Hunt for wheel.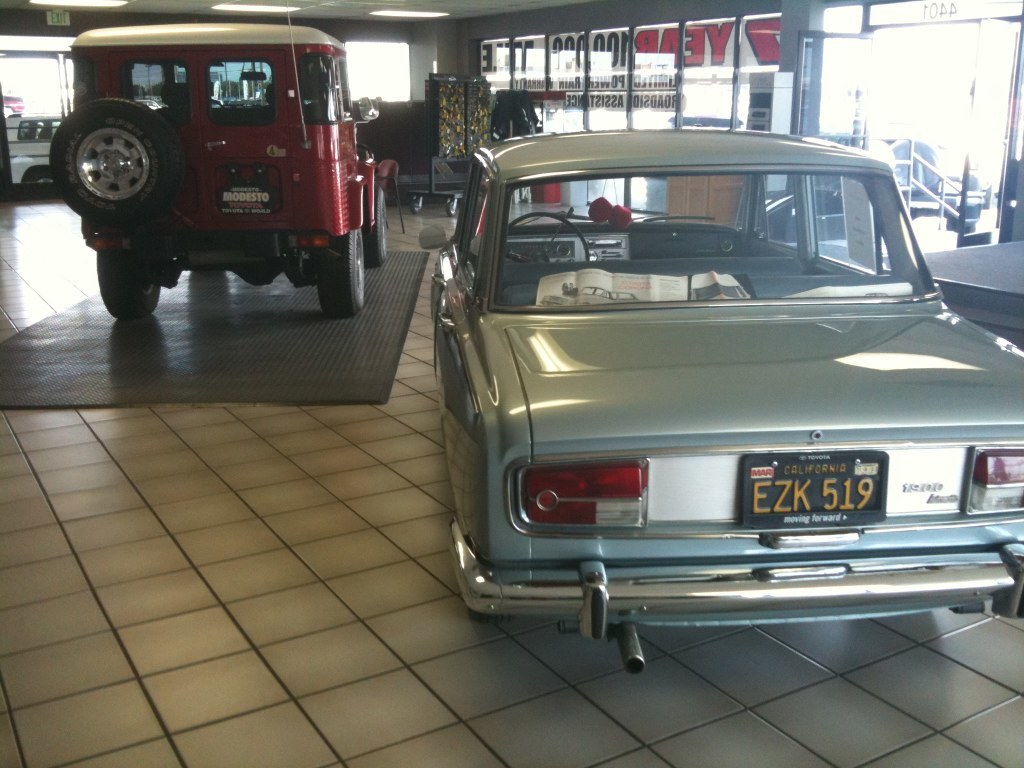
Hunted down at crop(320, 228, 367, 323).
